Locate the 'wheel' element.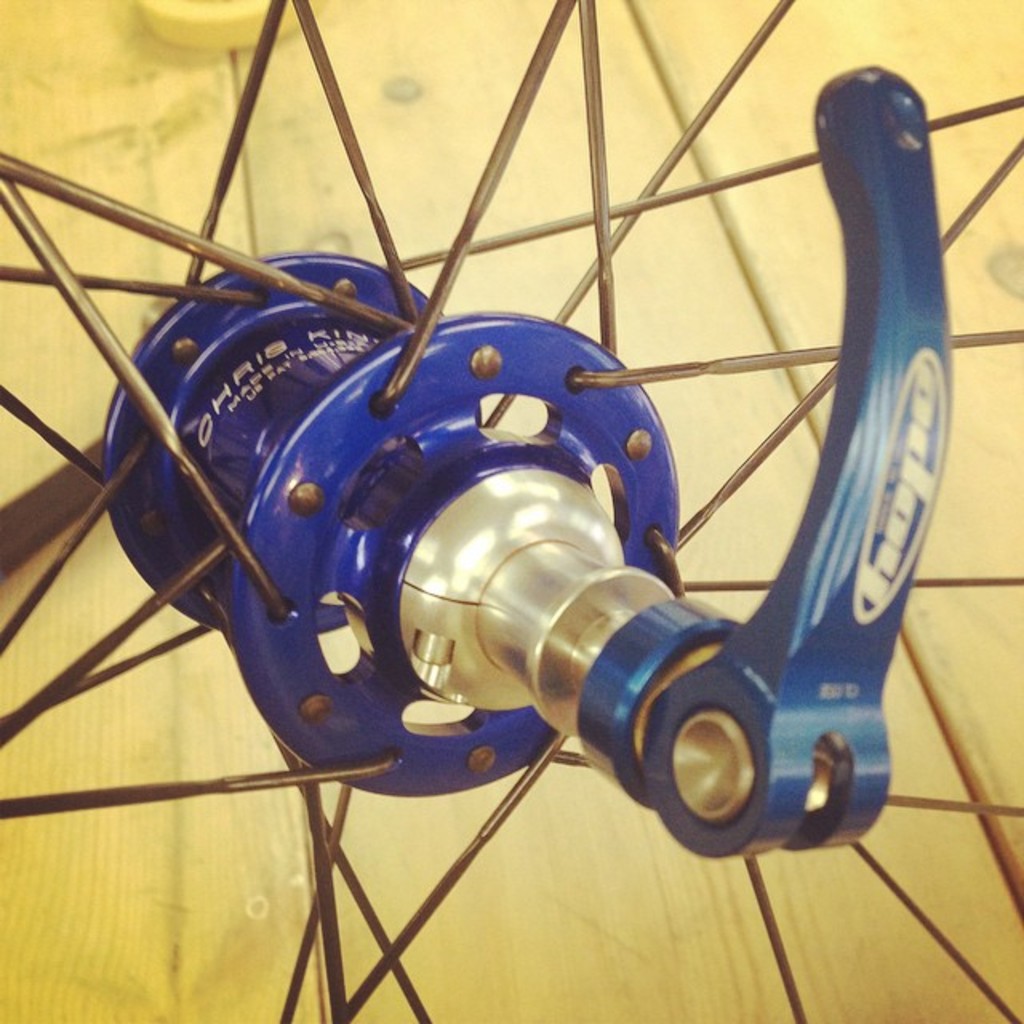
Element bbox: 0:0:1022:1022.
